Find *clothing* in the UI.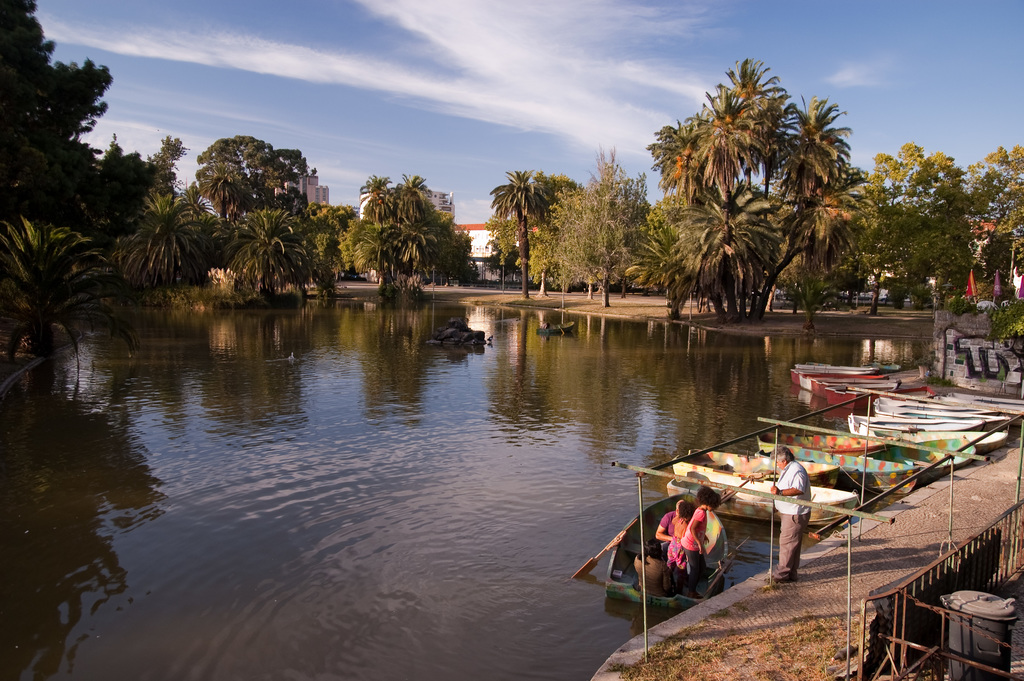
UI element at [686, 551, 705, 590].
